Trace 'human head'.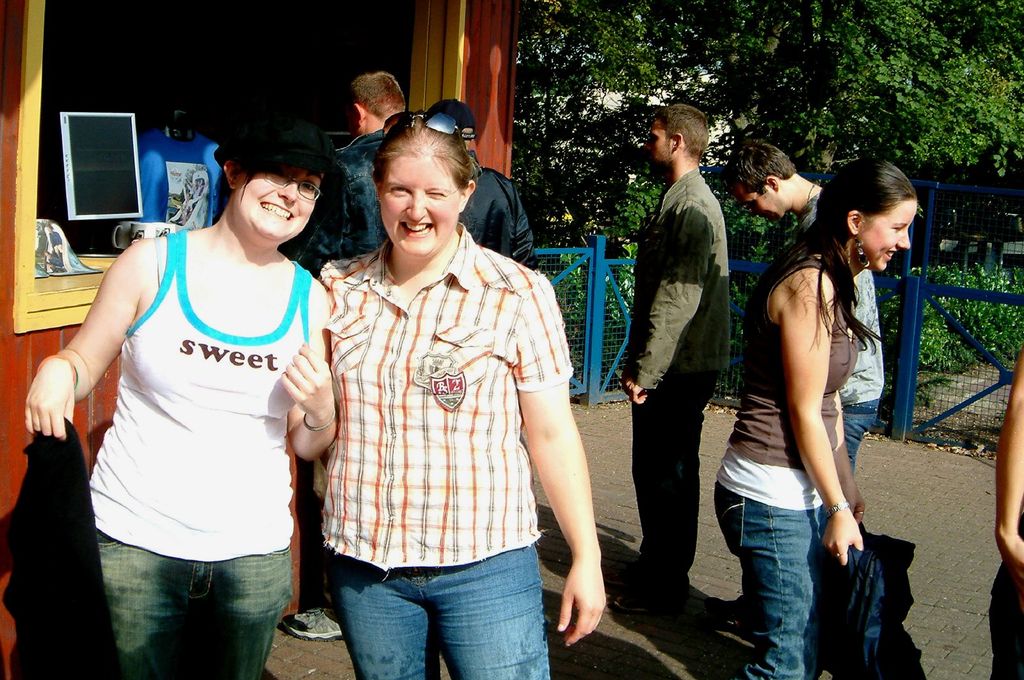
Traced to <region>819, 159, 918, 274</region>.
